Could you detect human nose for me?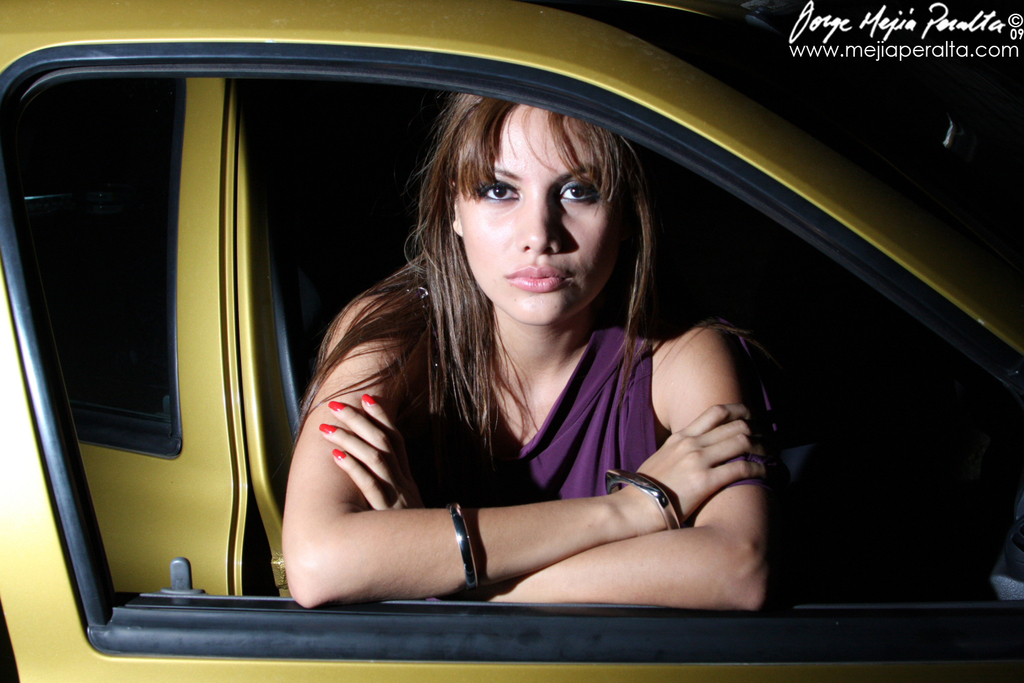
Detection result: 520 196 561 253.
